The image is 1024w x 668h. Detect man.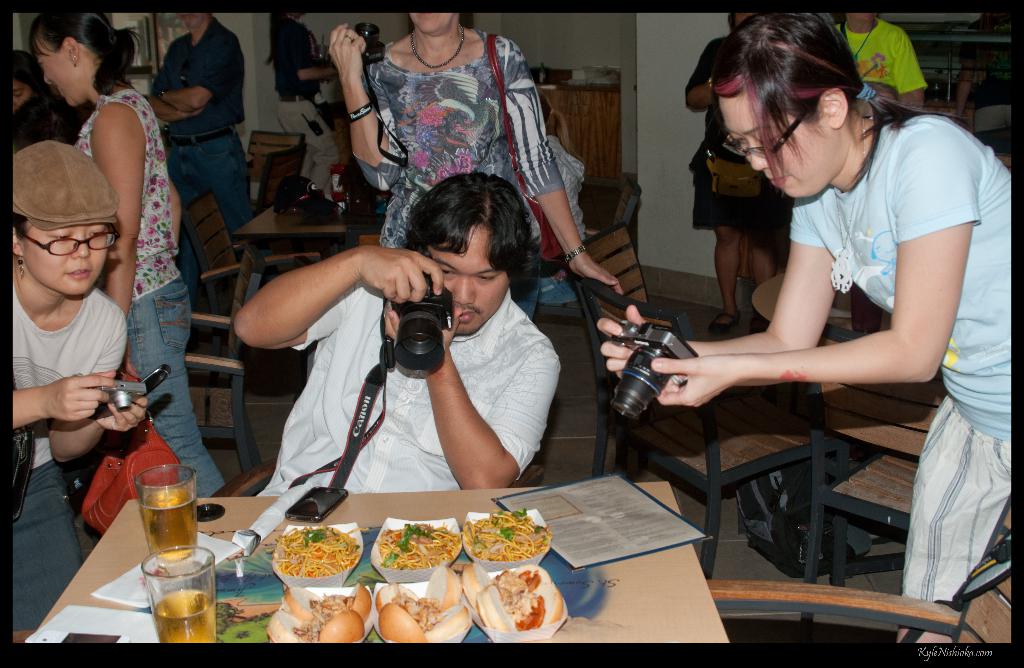
Detection: (x1=832, y1=6, x2=934, y2=111).
